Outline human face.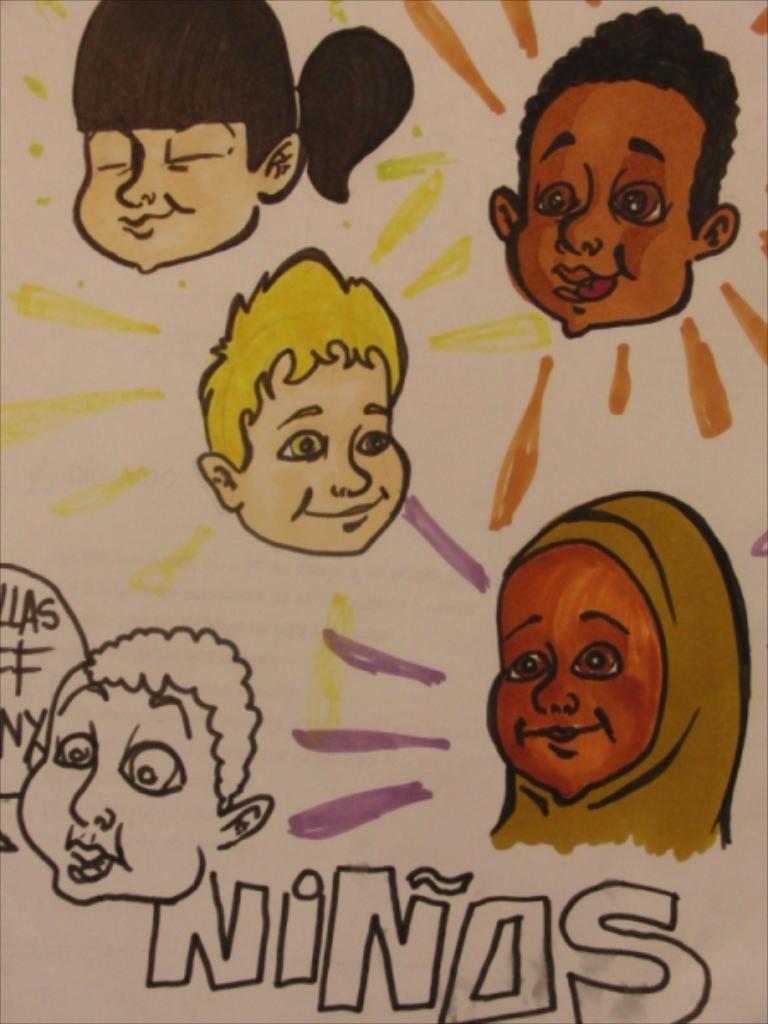
Outline: region(19, 679, 222, 903).
